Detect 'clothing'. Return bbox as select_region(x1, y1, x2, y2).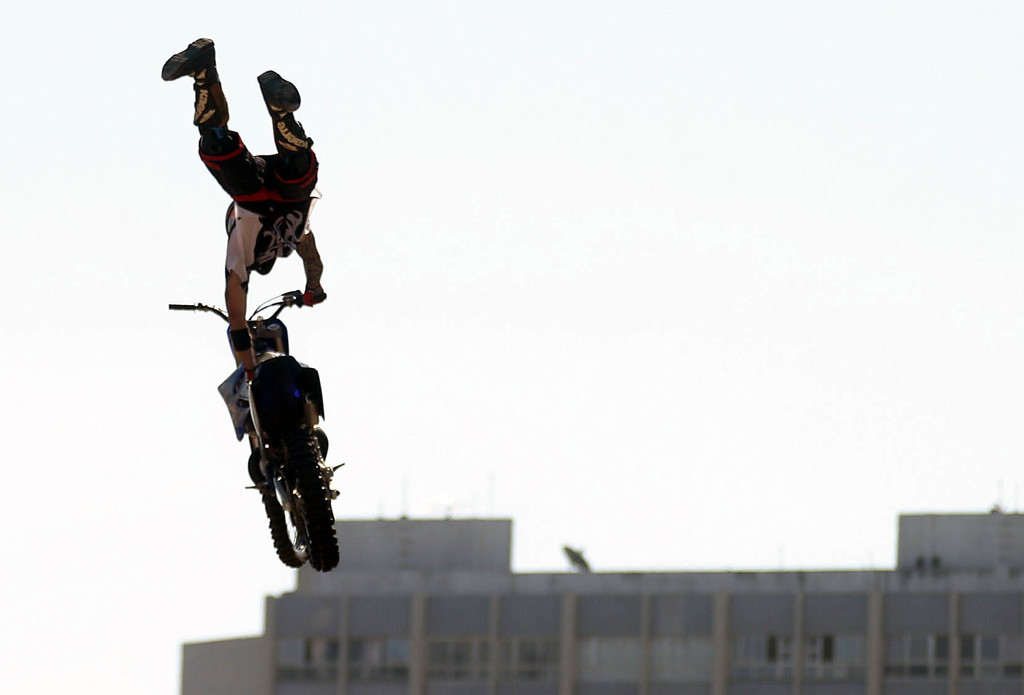
select_region(182, 67, 316, 319).
